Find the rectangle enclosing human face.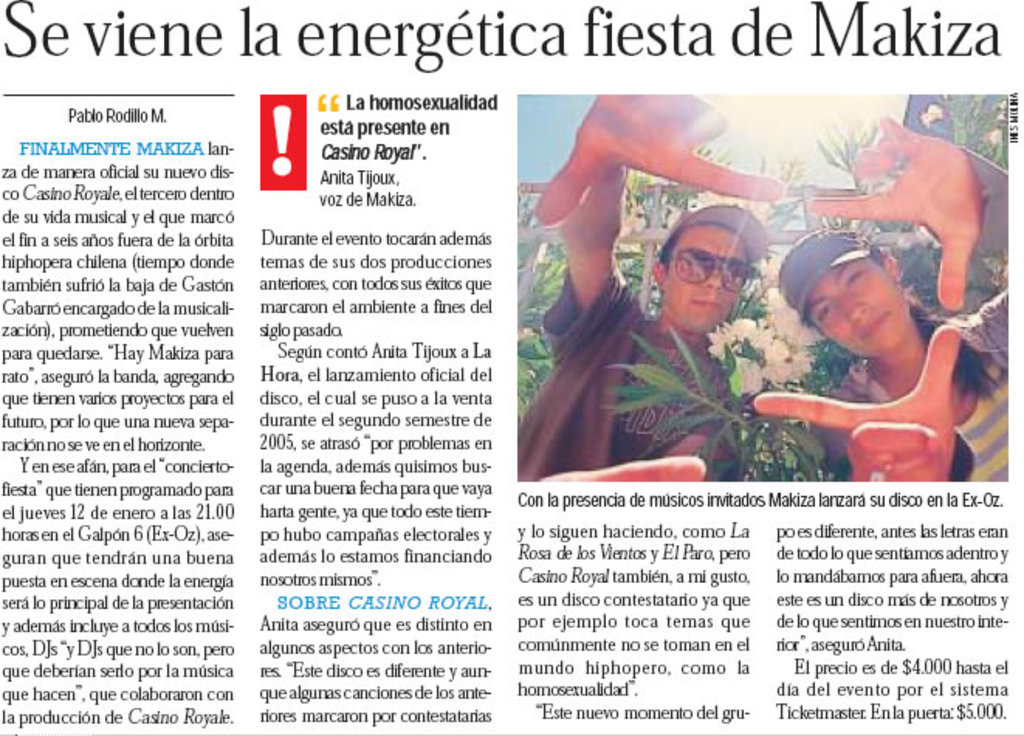
[661,222,748,330].
